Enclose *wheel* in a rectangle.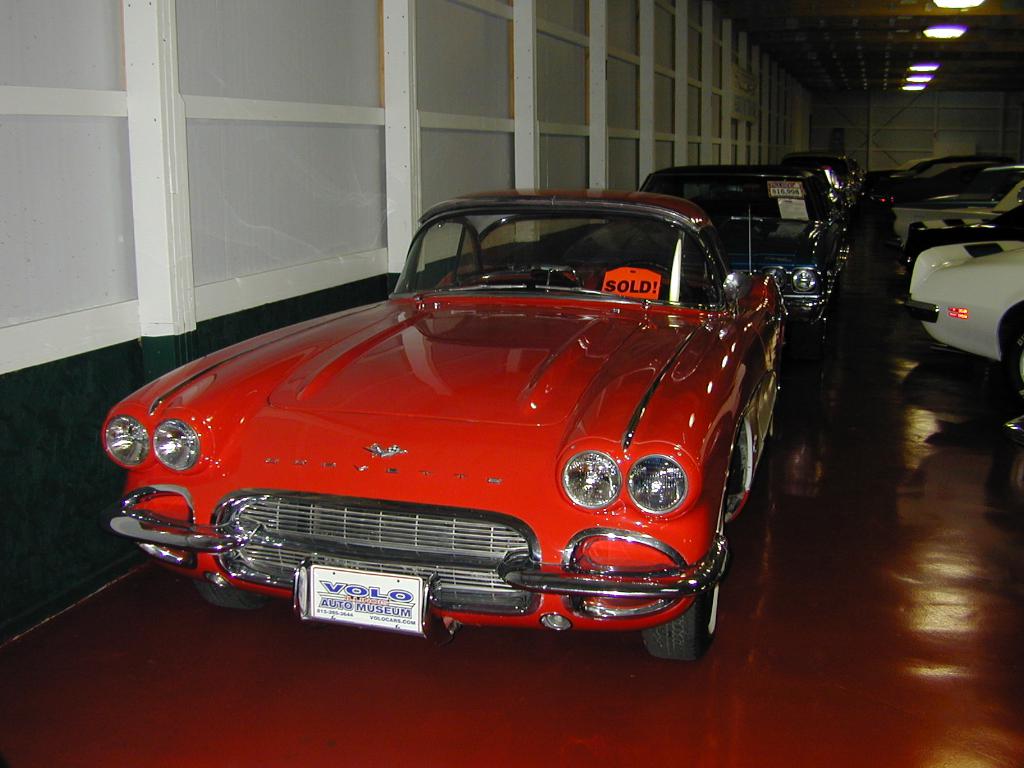
998/319/1022/404.
